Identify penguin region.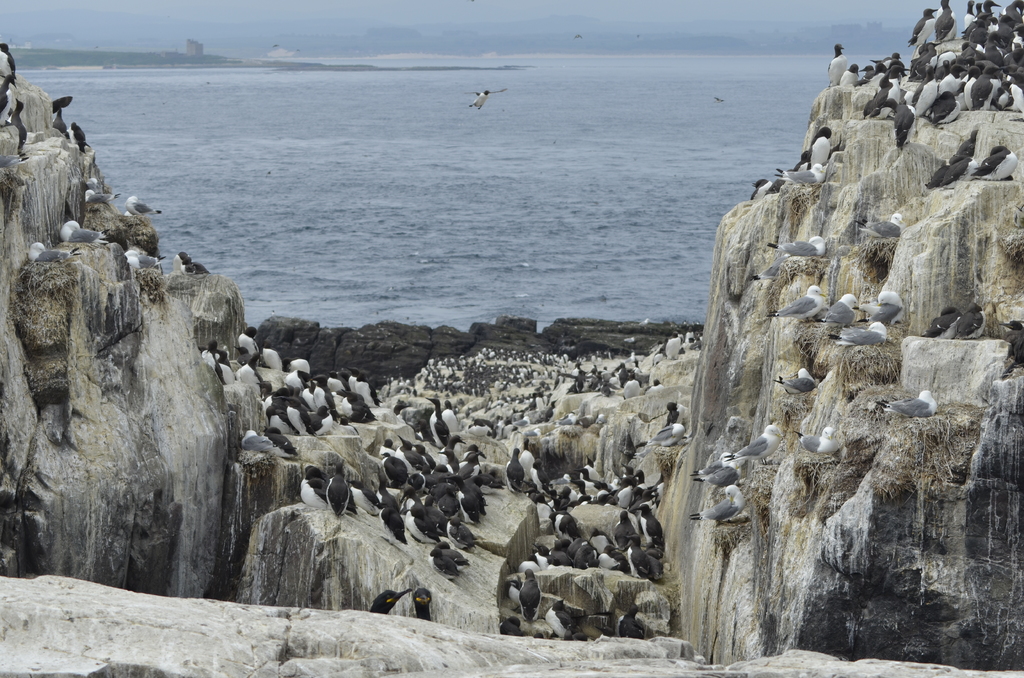
Region: box(576, 469, 601, 494).
